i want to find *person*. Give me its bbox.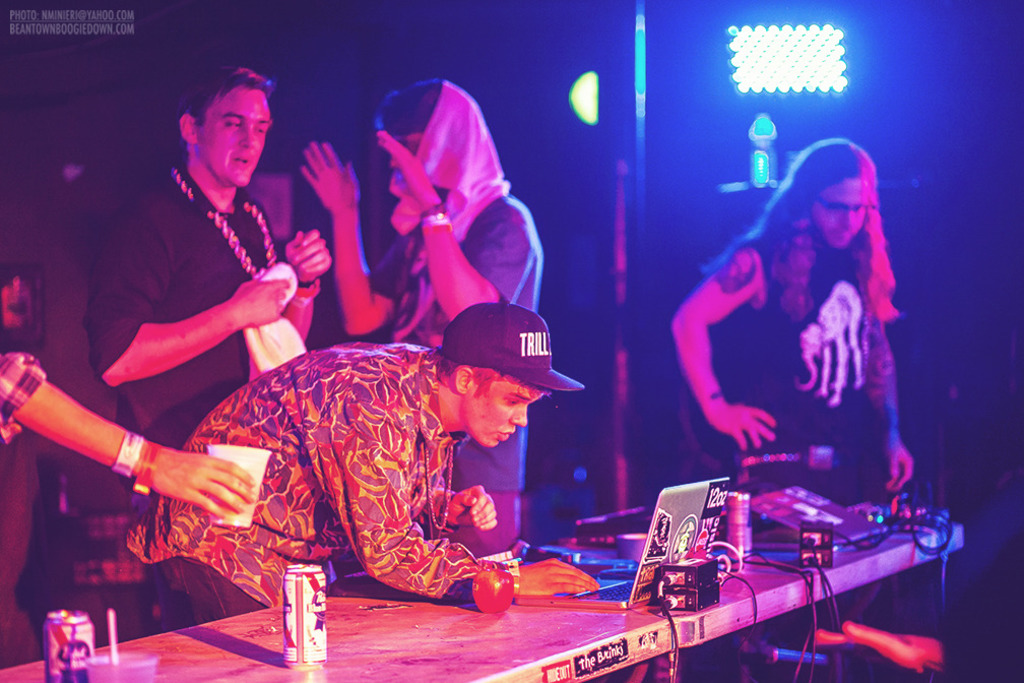
region(75, 68, 317, 445).
